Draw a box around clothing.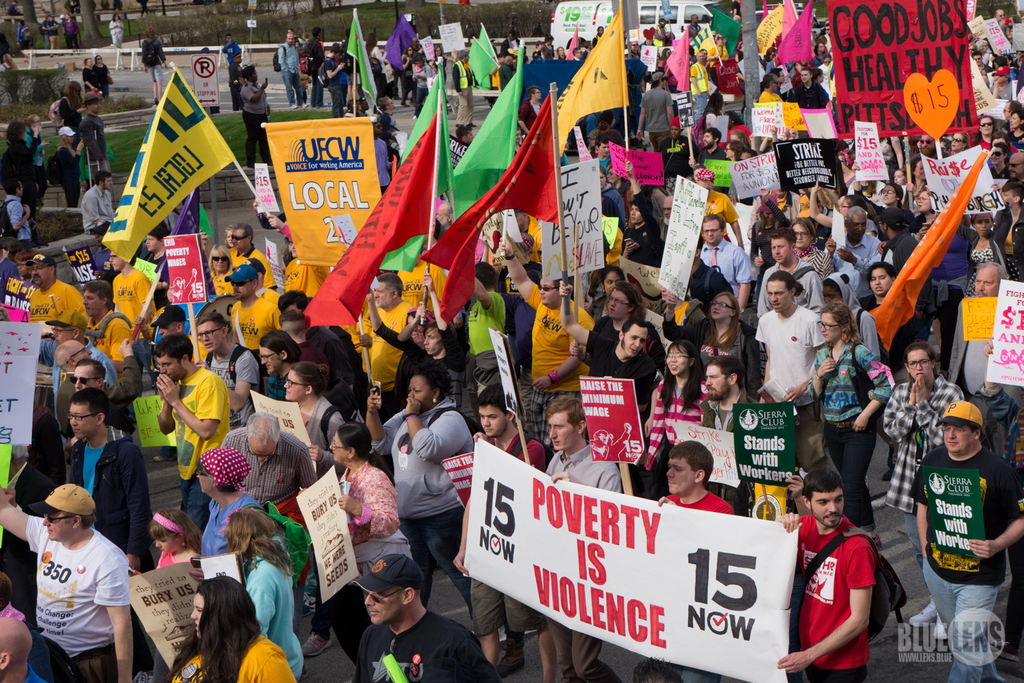
bbox(273, 365, 286, 407).
